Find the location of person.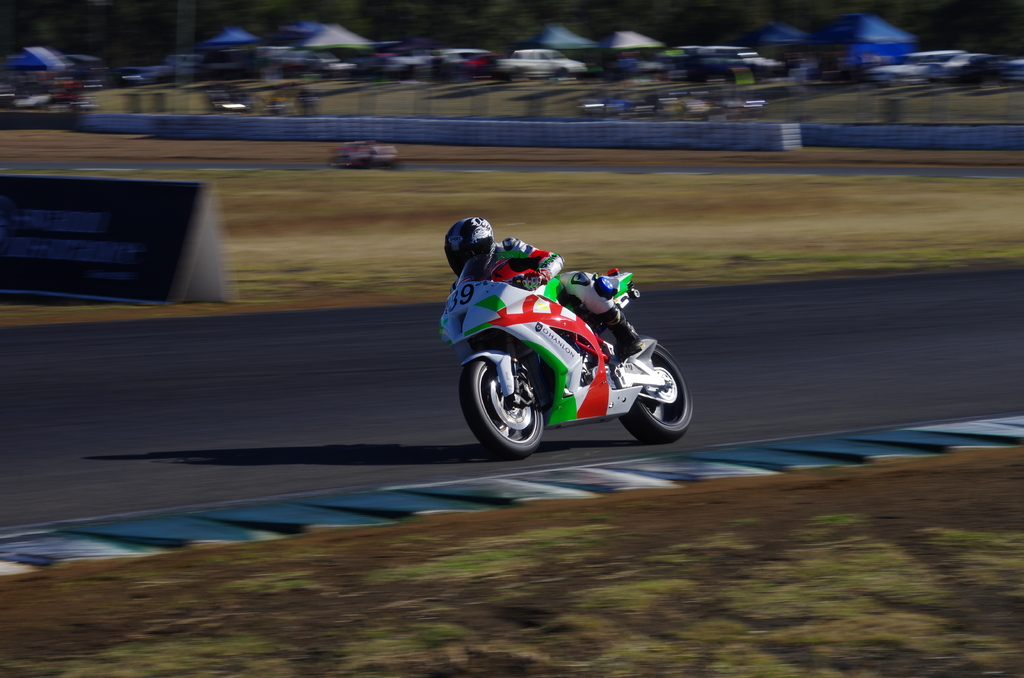
Location: l=447, t=218, r=641, b=362.
